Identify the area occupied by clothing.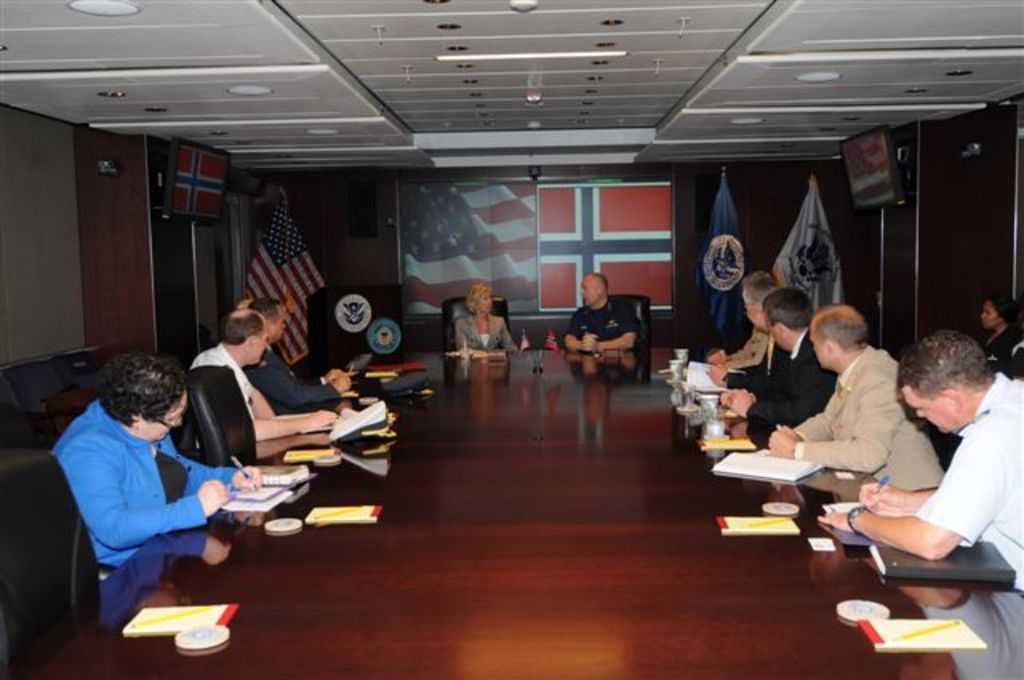
Area: region(707, 333, 763, 382).
